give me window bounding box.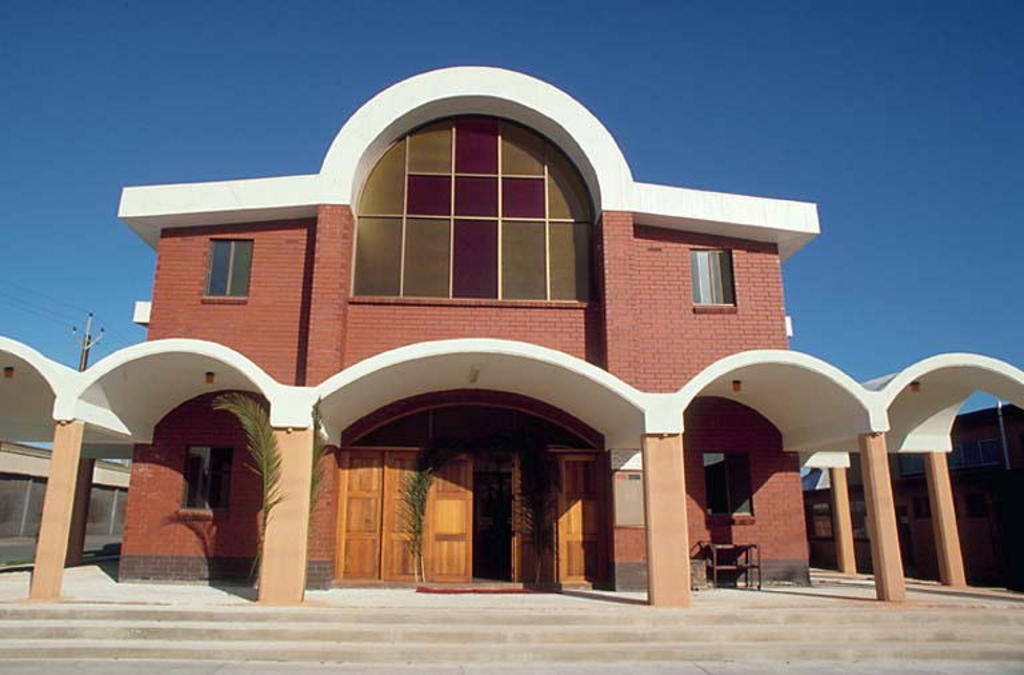
{"x1": 980, "y1": 443, "x2": 1001, "y2": 467}.
